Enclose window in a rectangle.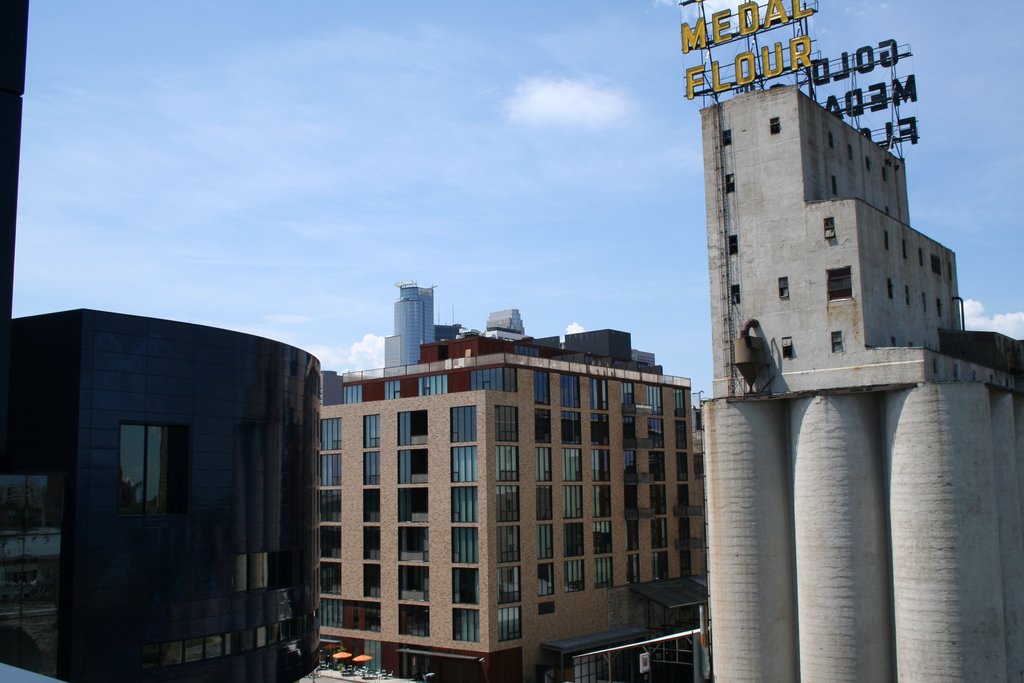
320 415 341 448.
